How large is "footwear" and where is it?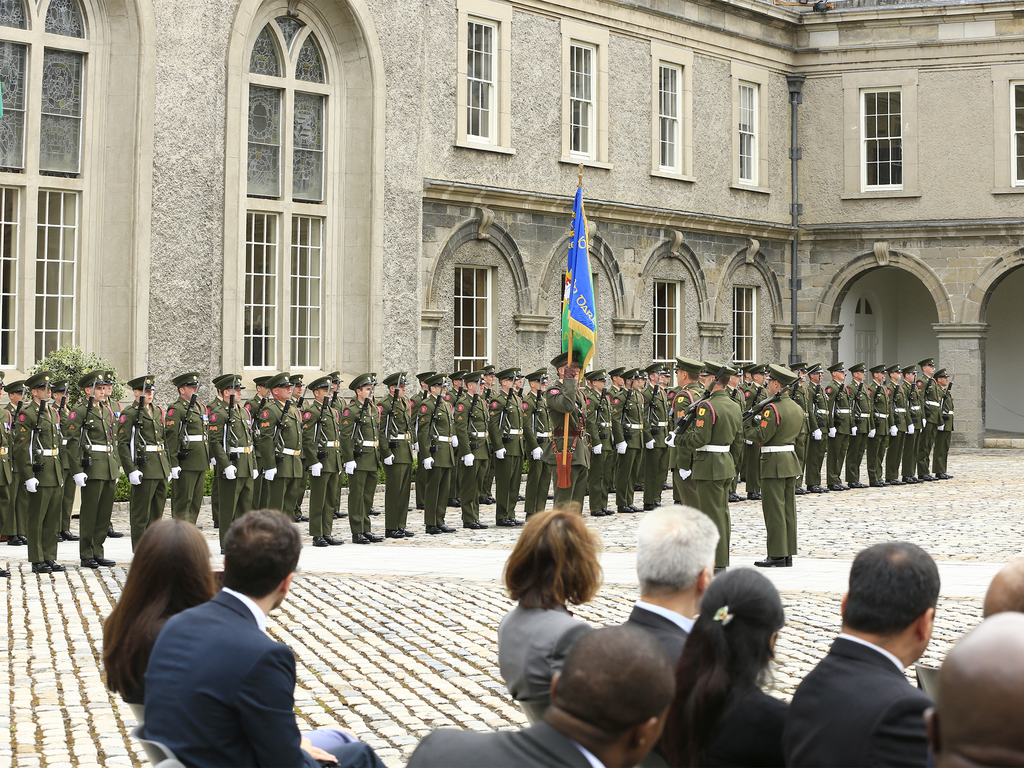
Bounding box: 595/512/611/516.
